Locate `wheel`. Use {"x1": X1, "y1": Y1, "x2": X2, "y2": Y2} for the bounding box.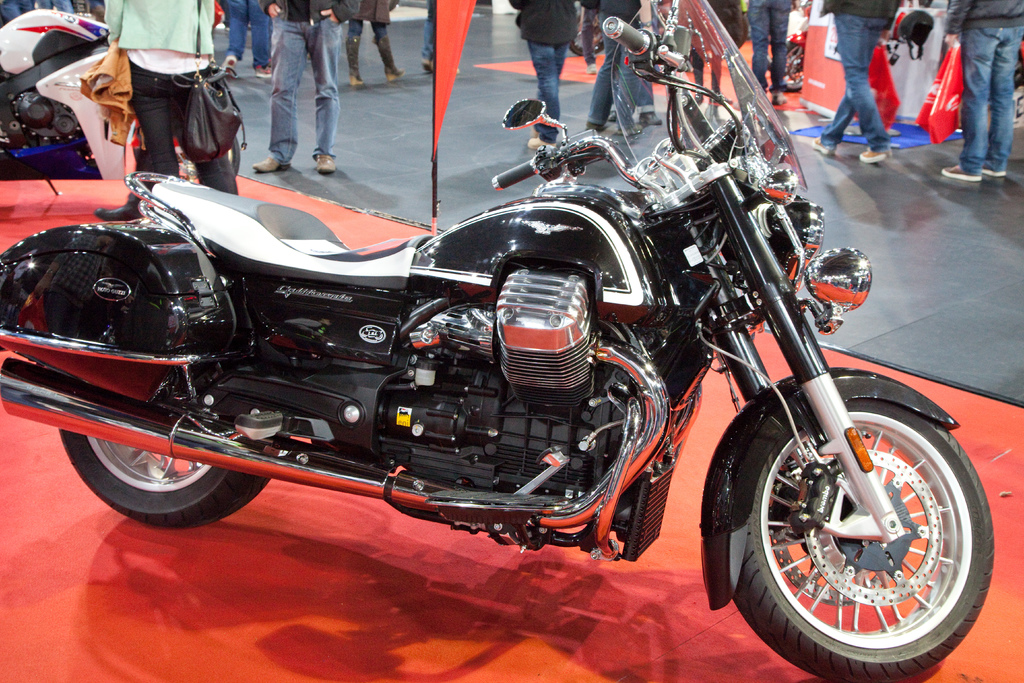
{"x1": 786, "y1": 43, "x2": 807, "y2": 93}.
